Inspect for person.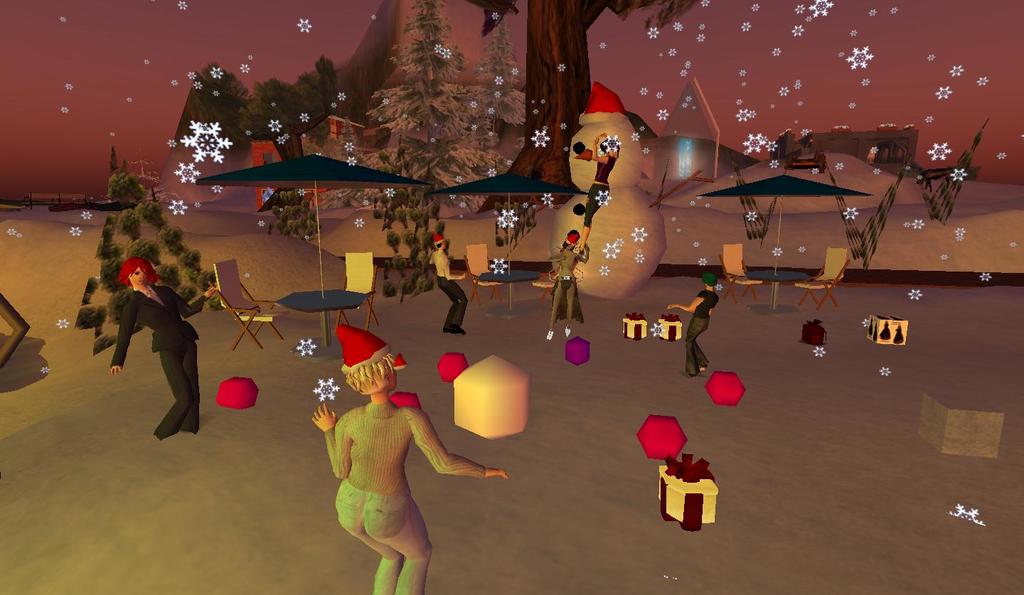
Inspection: <bbox>546, 227, 592, 341</bbox>.
